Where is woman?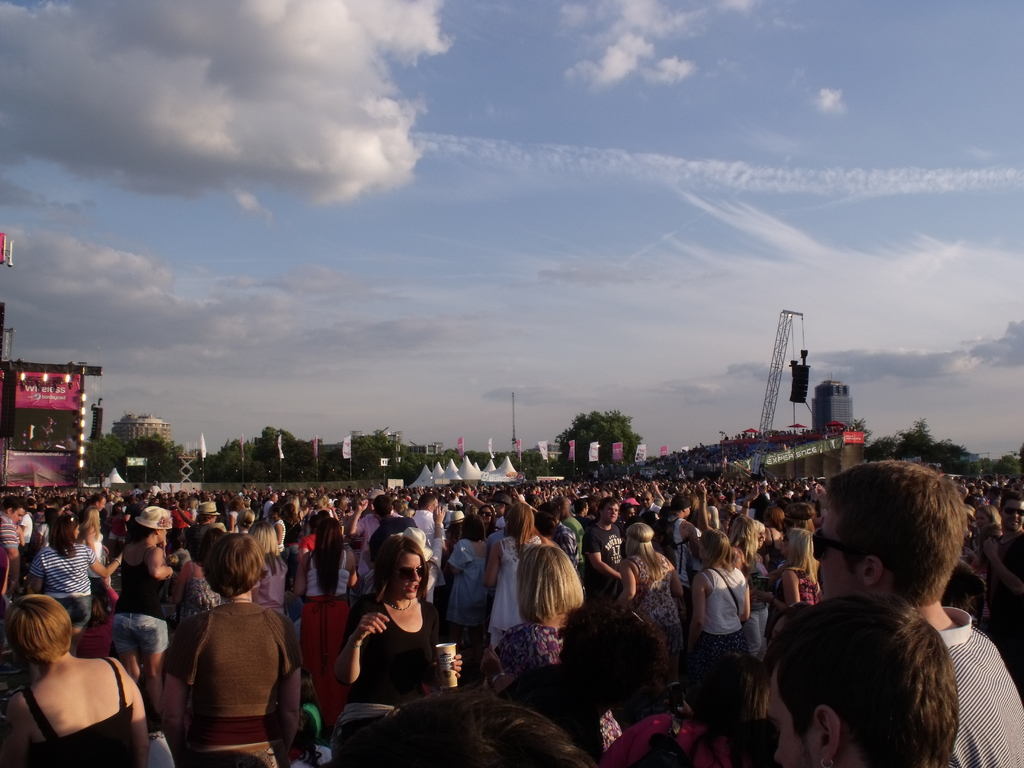
<bbox>608, 520, 687, 686</bbox>.
